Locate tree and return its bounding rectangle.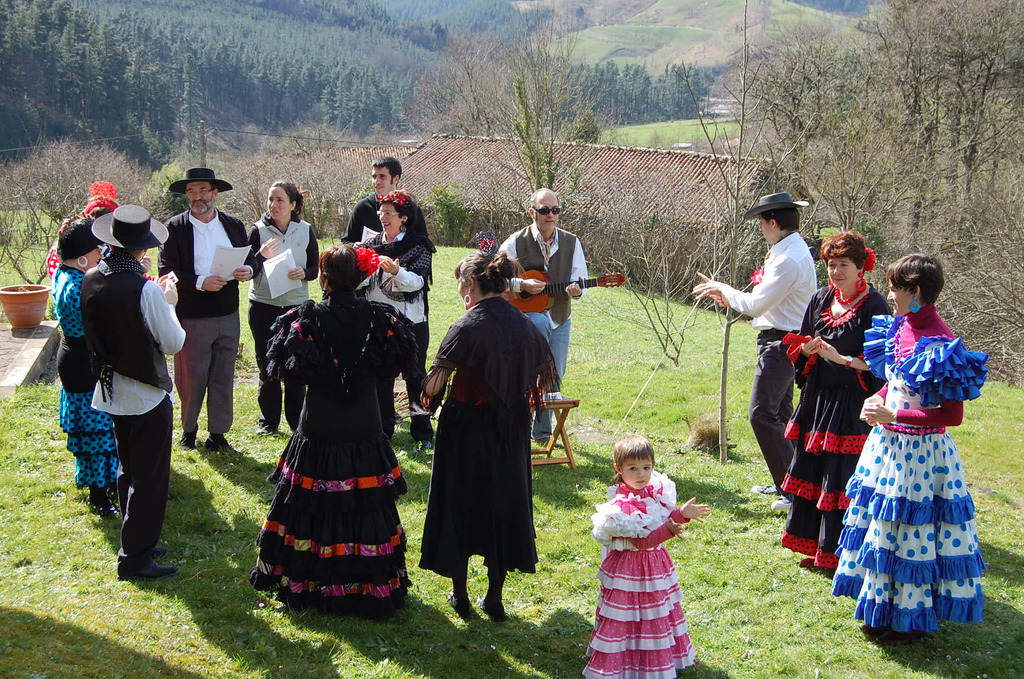
locate(739, 20, 833, 326).
